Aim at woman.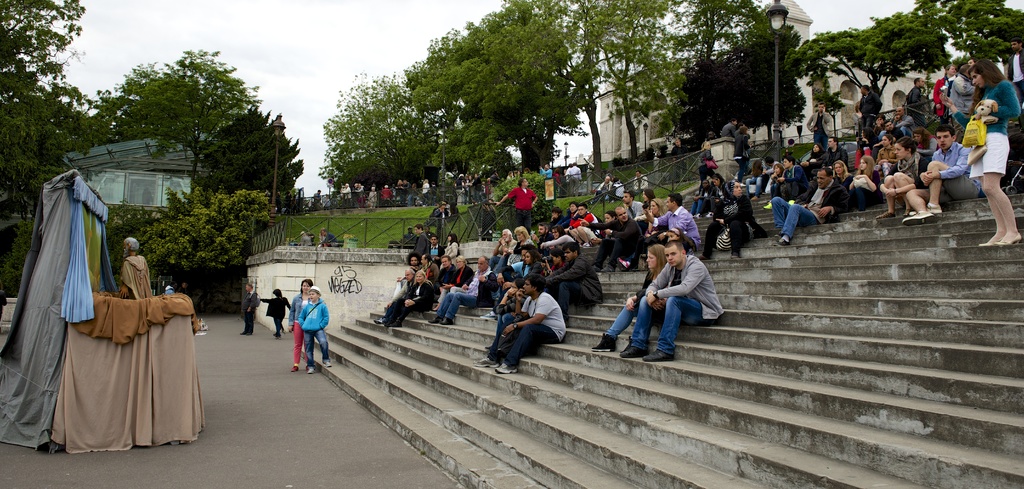
Aimed at <region>846, 154, 885, 210</region>.
